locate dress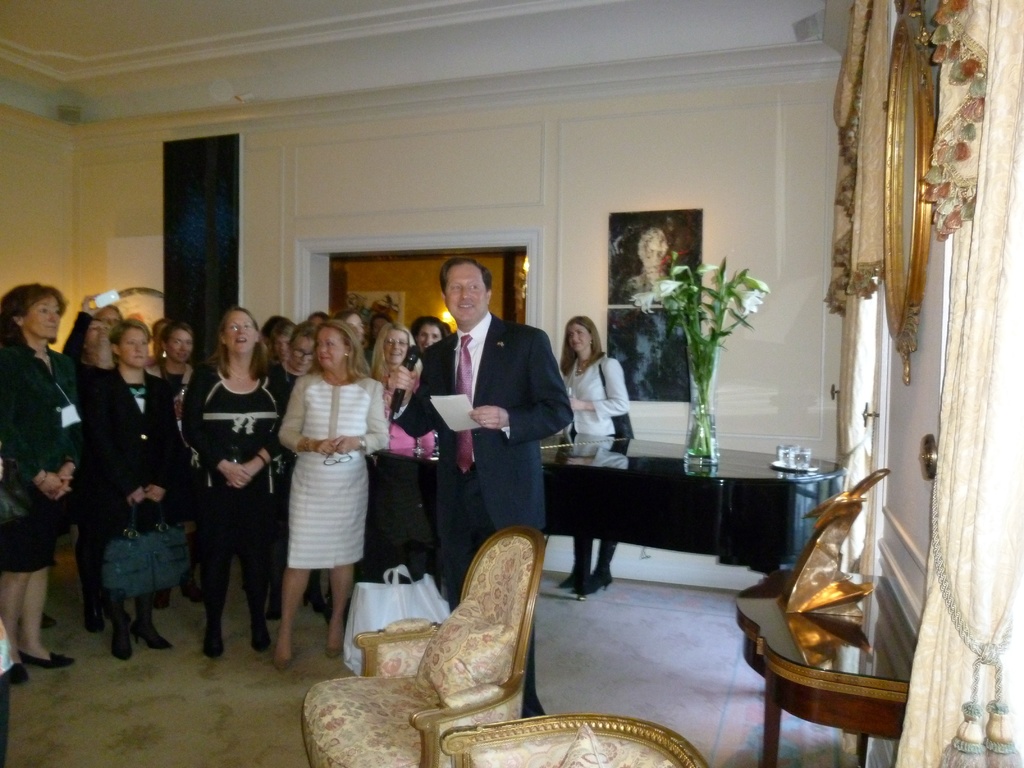
[left=0, top=349, right=81, bottom=569]
